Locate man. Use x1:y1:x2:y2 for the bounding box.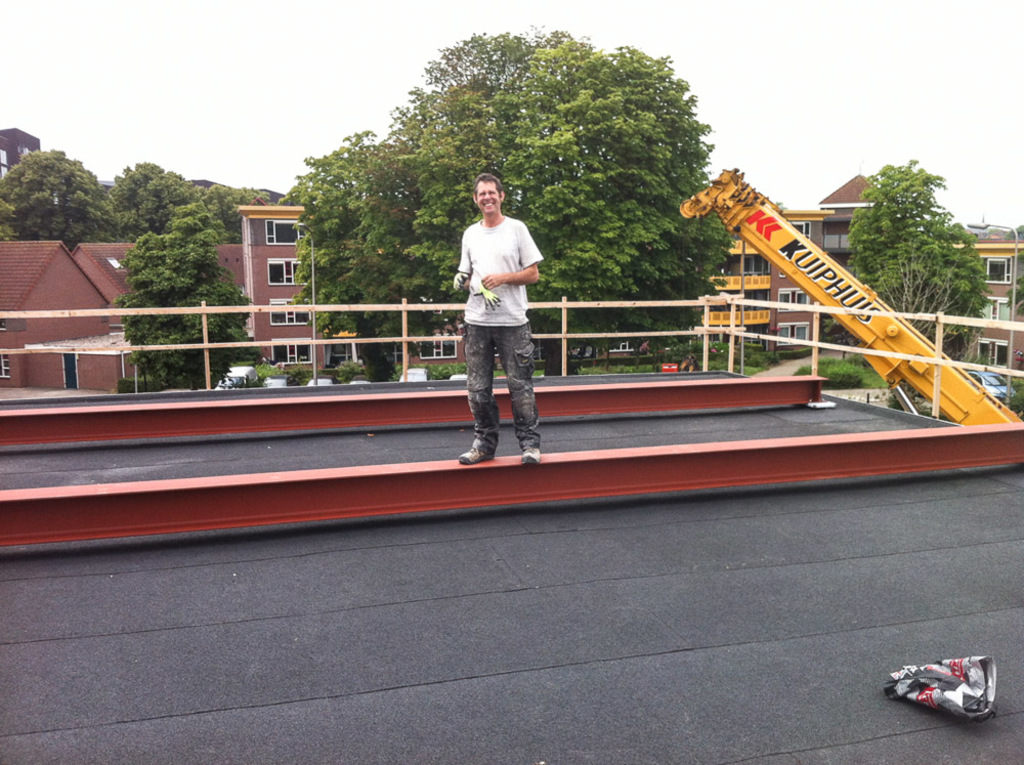
450:177:550:456.
